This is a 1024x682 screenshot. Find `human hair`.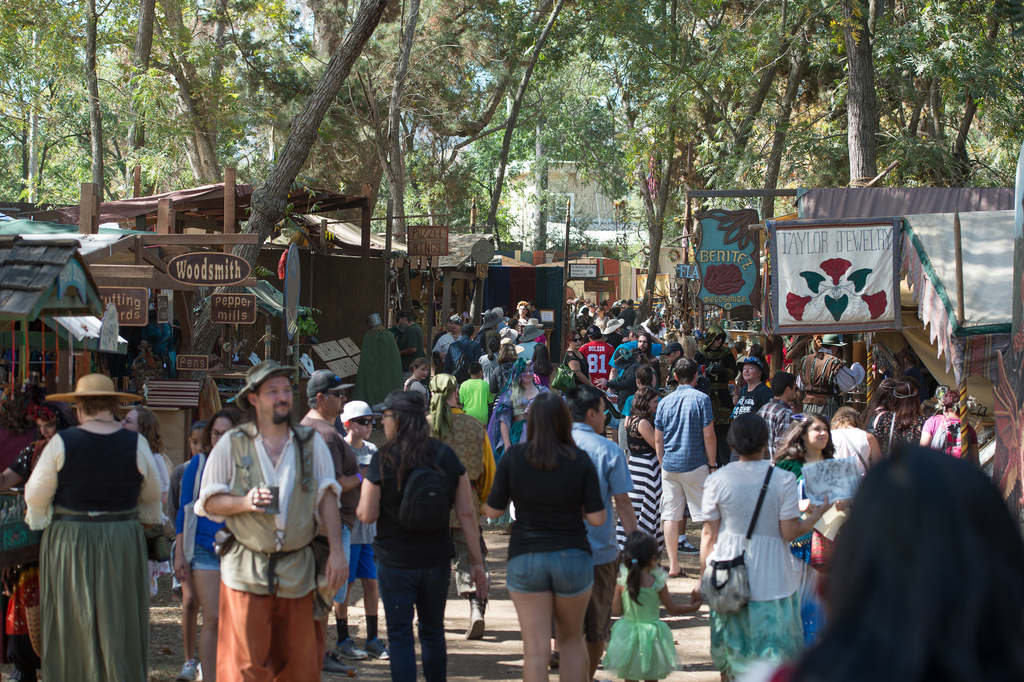
Bounding box: left=888, top=381, right=923, bottom=430.
